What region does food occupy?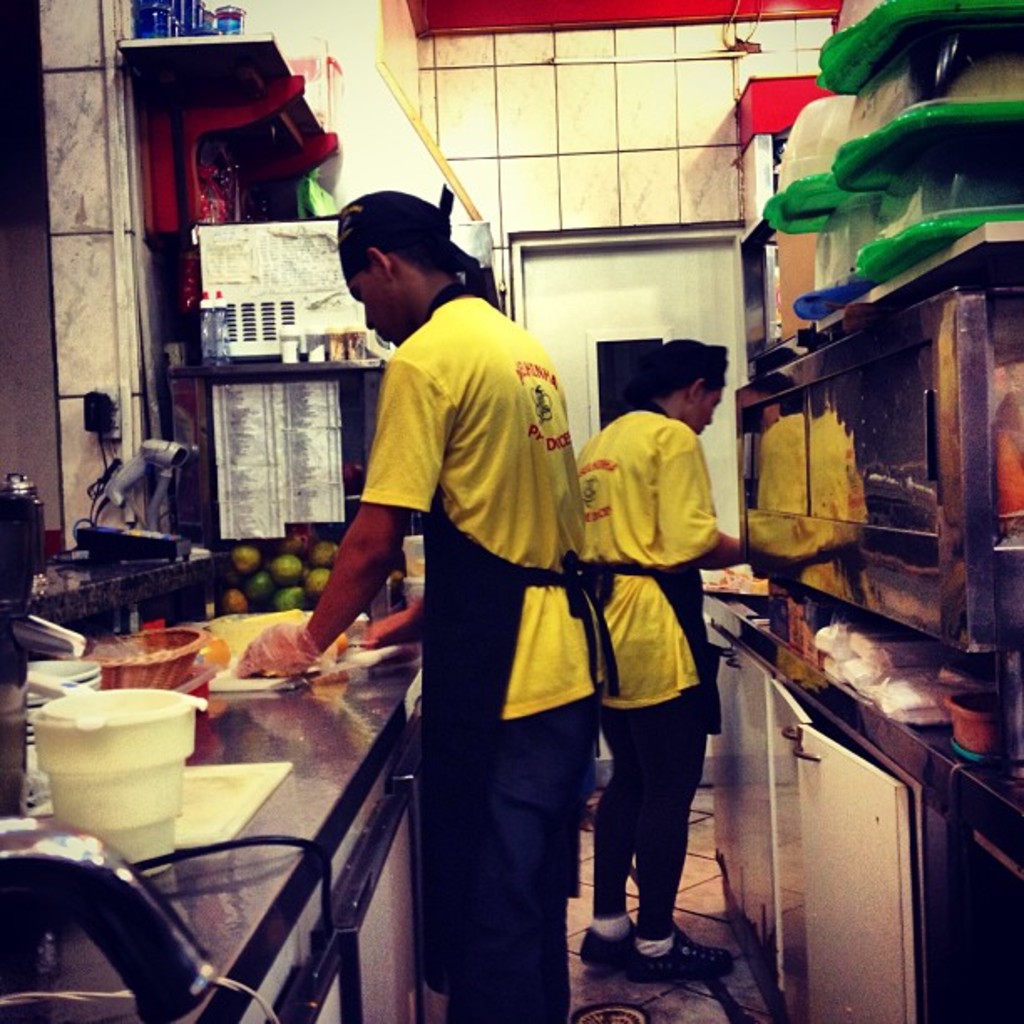
[269, 556, 303, 584].
